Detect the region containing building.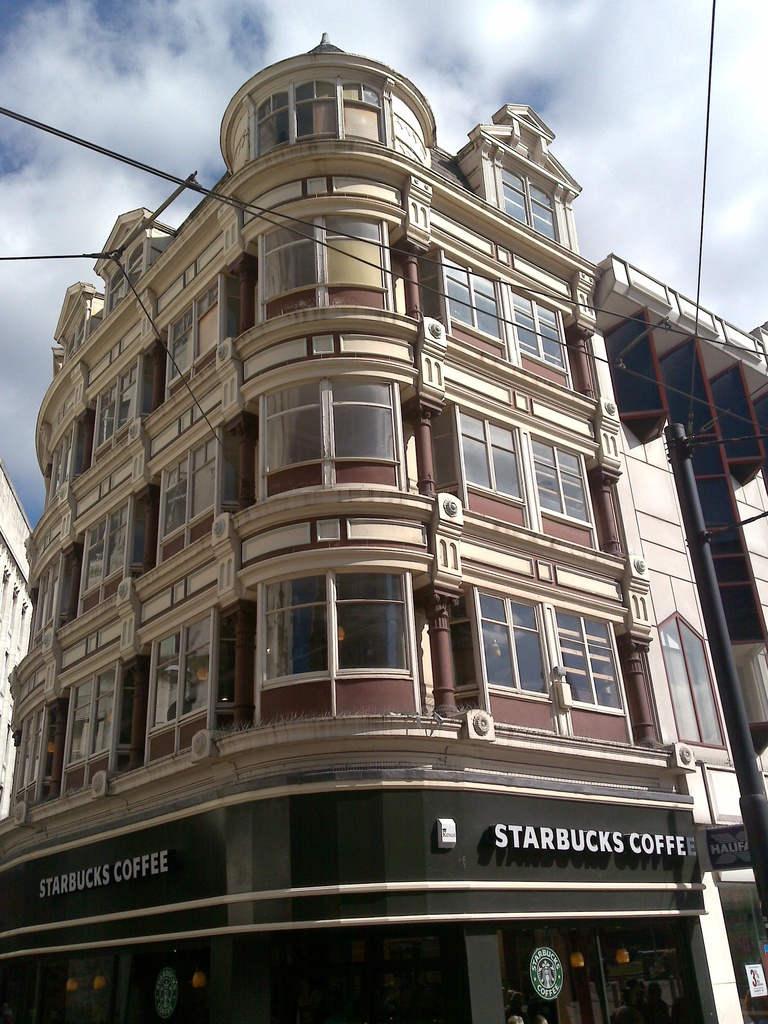
[x1=0, y1=26, x2=767, y2=1023].
